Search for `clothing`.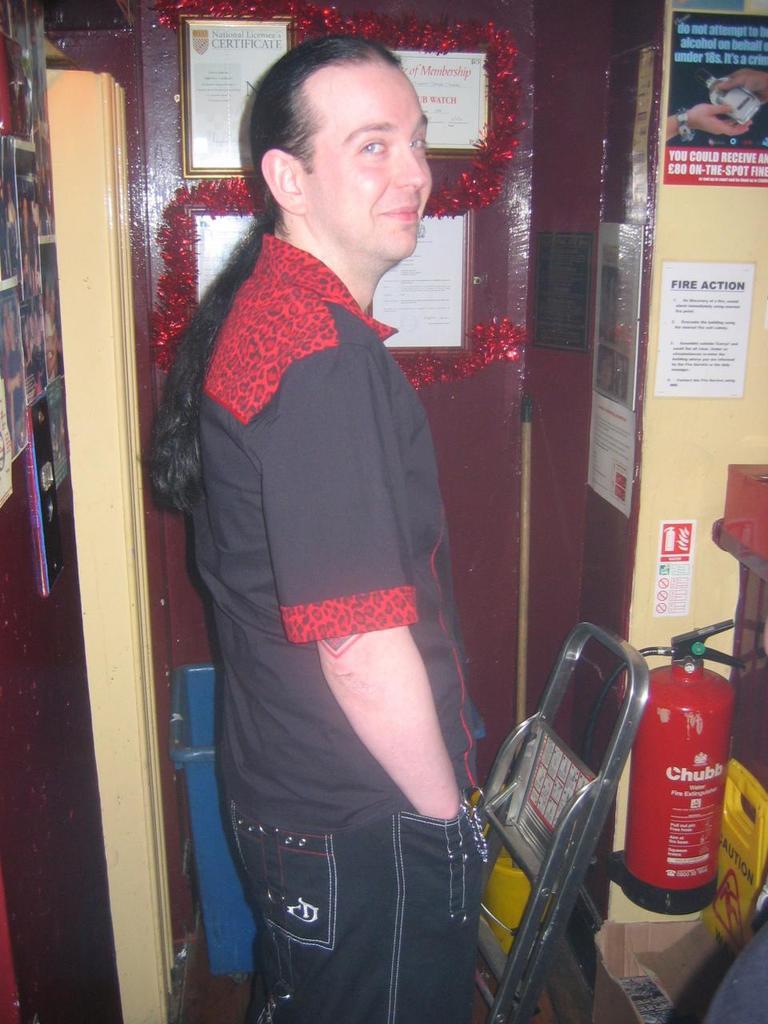
Found at BBox(231, 811, 522, 1017).
